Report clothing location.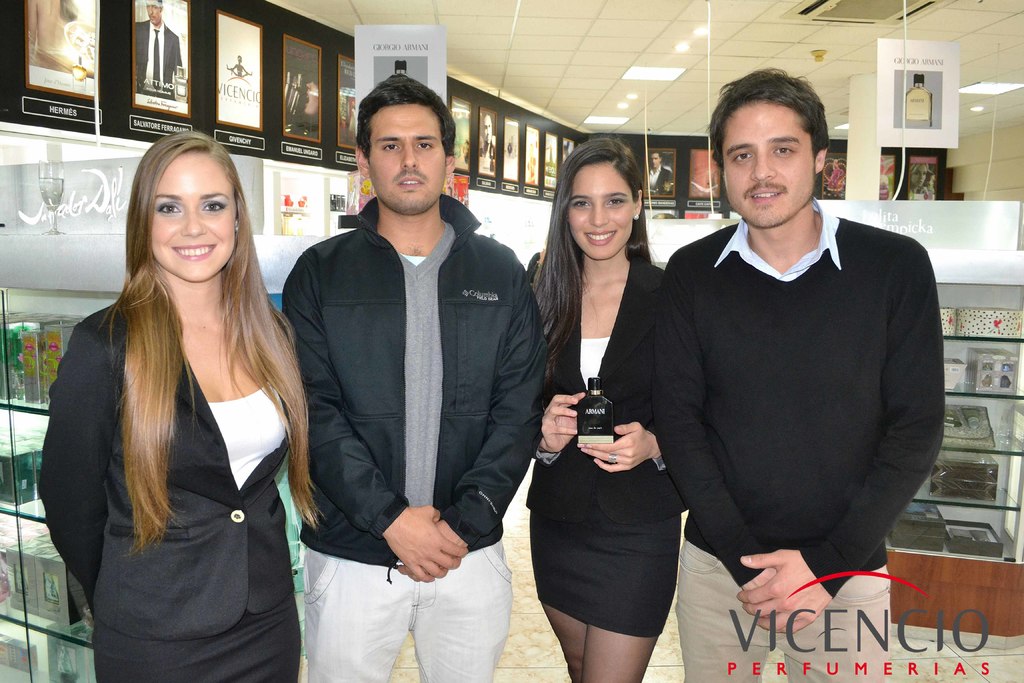
Report: <box>523,261,691,642</box>.
